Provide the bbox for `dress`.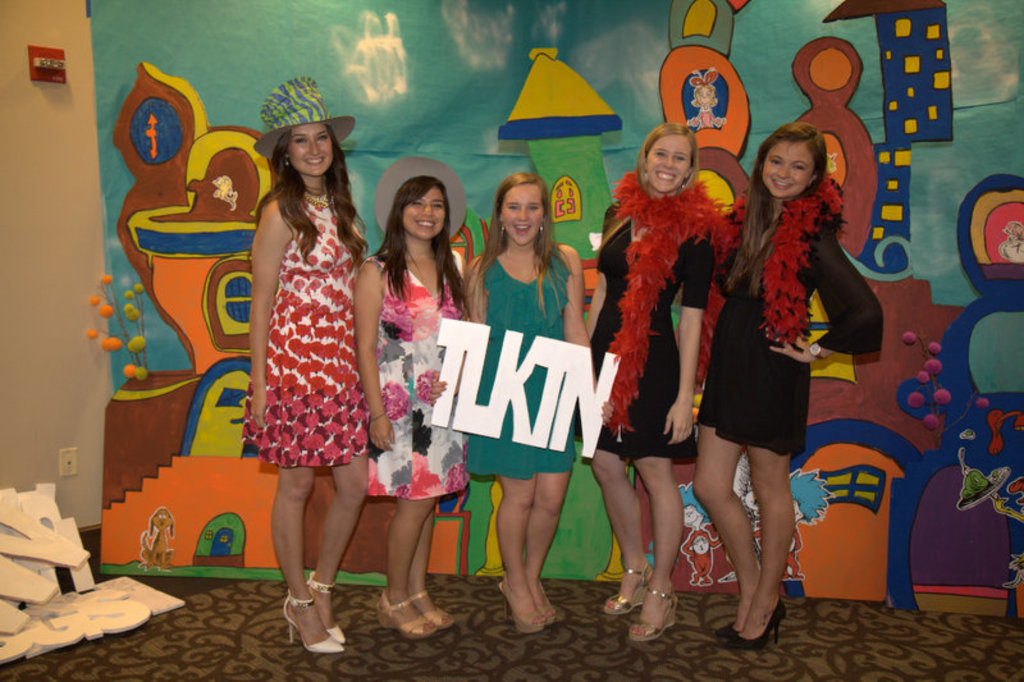
select_region(362, 244, 480, 509).
